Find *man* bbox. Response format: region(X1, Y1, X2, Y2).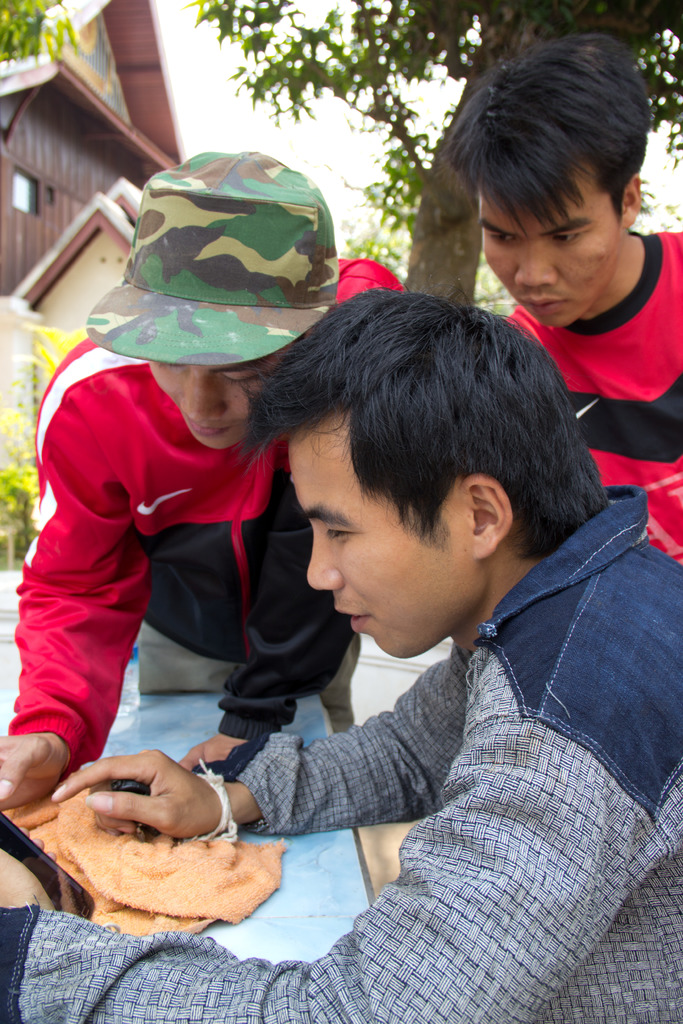
region(437, 31, 682, 568).
